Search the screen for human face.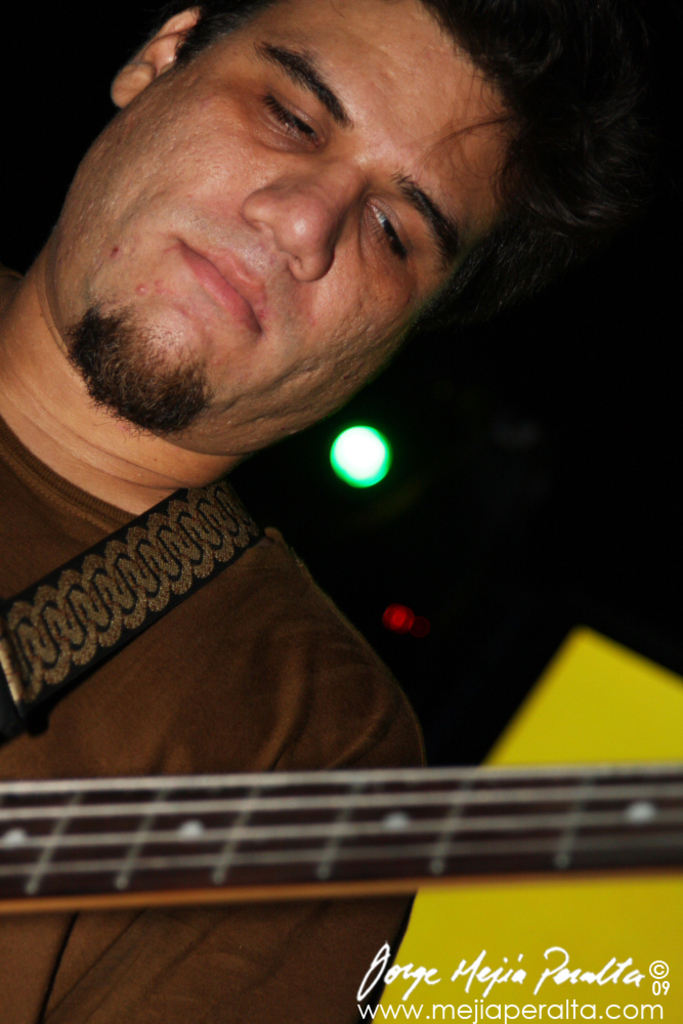
Found at Rect(197, 0, 527, 461).
